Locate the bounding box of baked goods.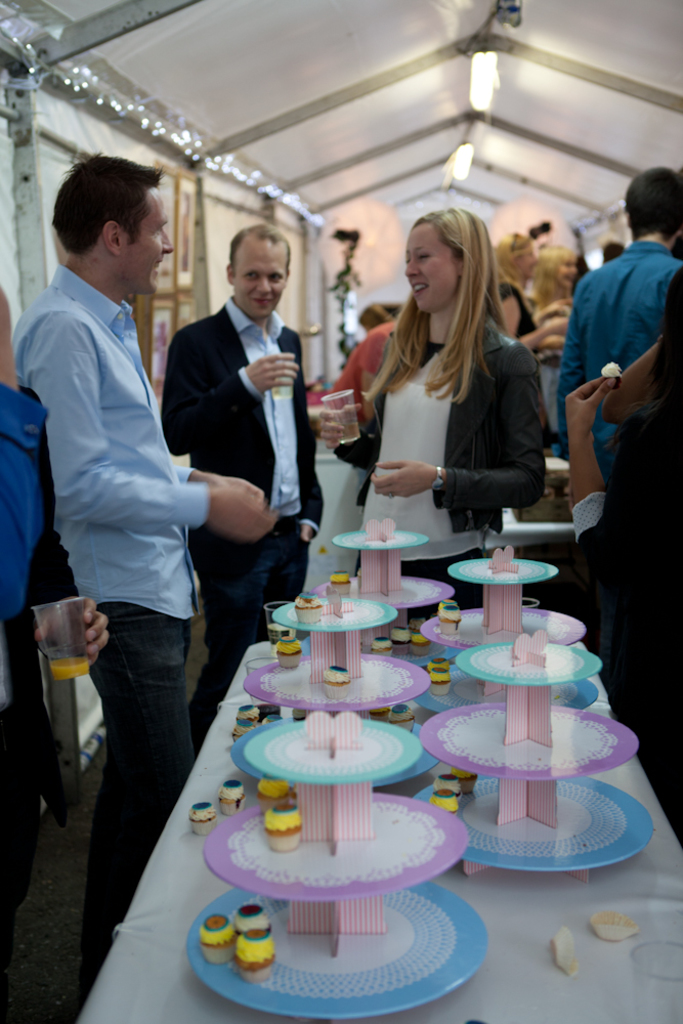
Bounding box: box(230, 902, 269, 930).
